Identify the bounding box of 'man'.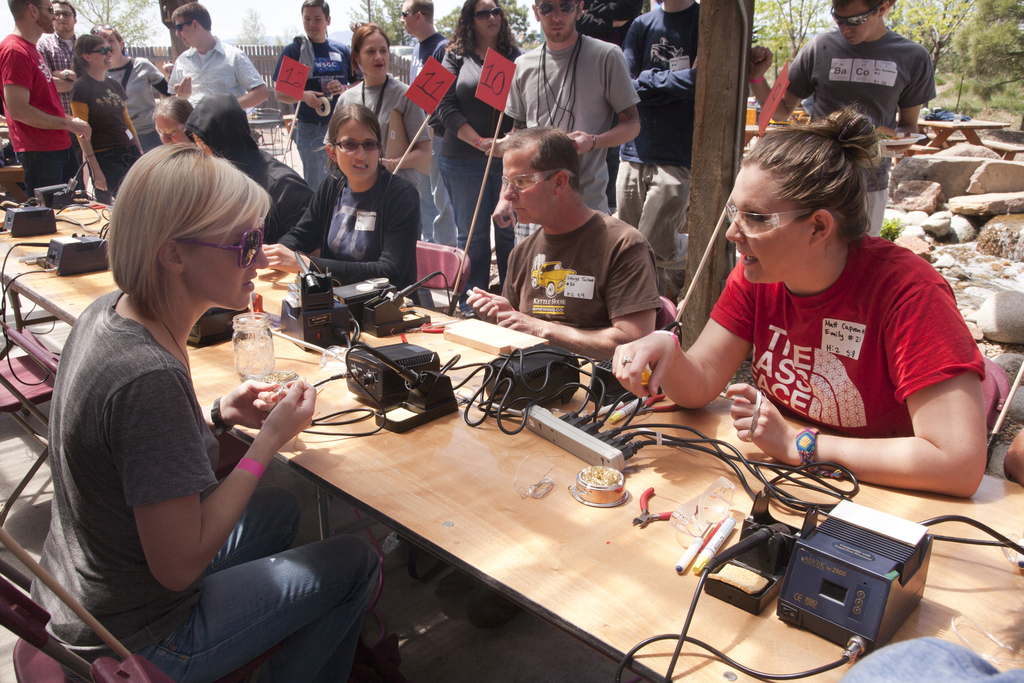
[31,0,84,196].
